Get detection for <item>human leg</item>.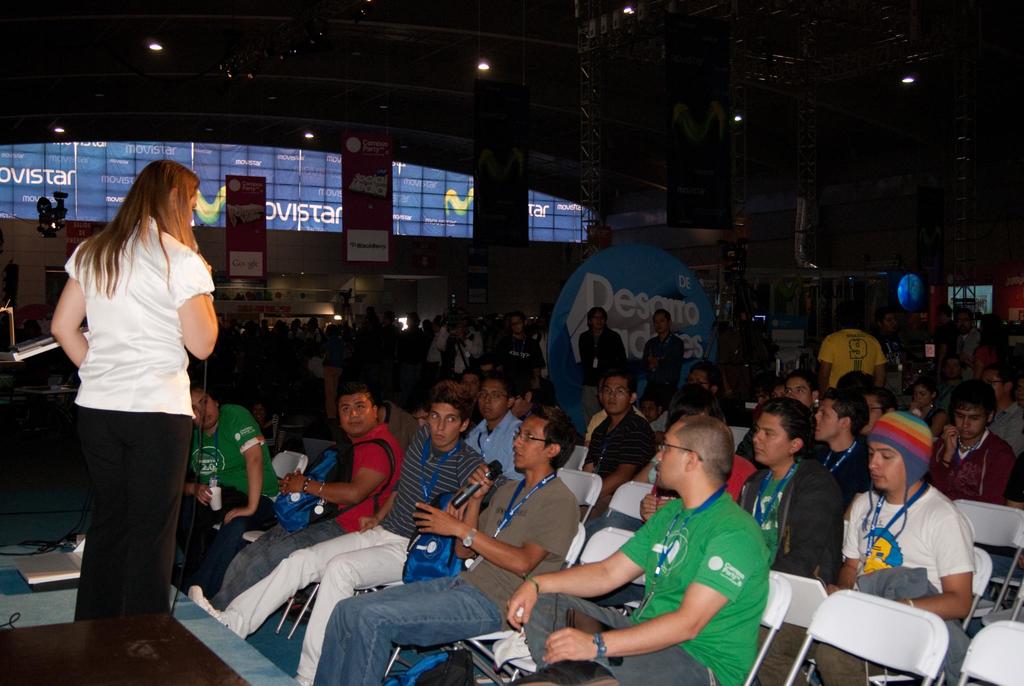
Detection: box=[216, 514, 330, 599].
